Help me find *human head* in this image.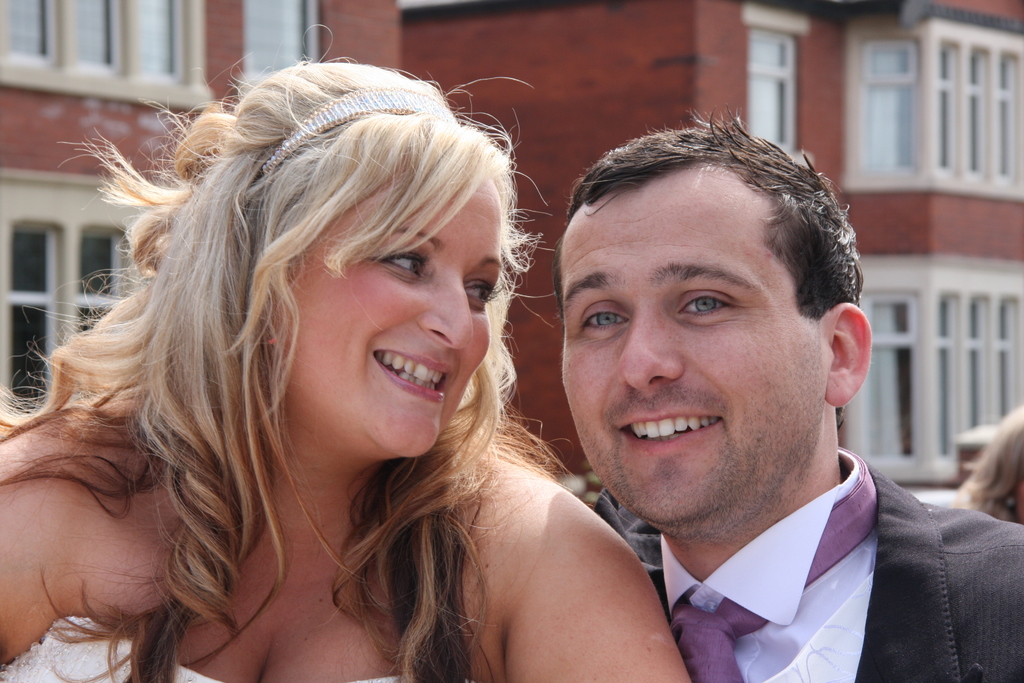
Found it: <region>178, 58, 504, 462</region>.
